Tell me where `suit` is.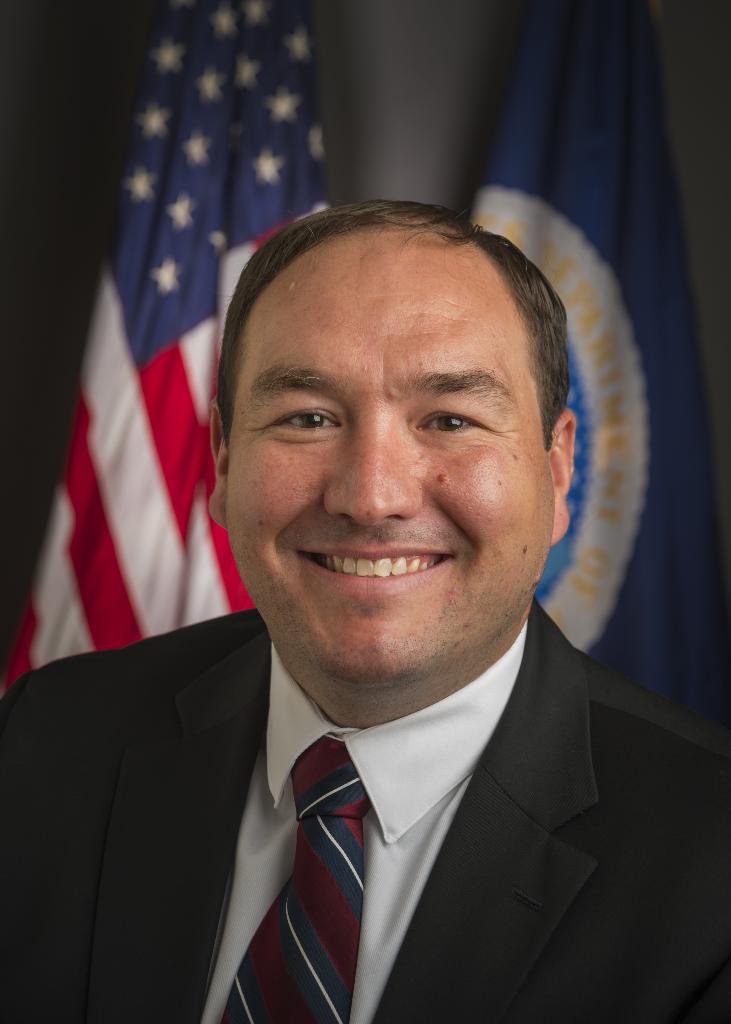
`suit` is at 0,587,691,1009.
